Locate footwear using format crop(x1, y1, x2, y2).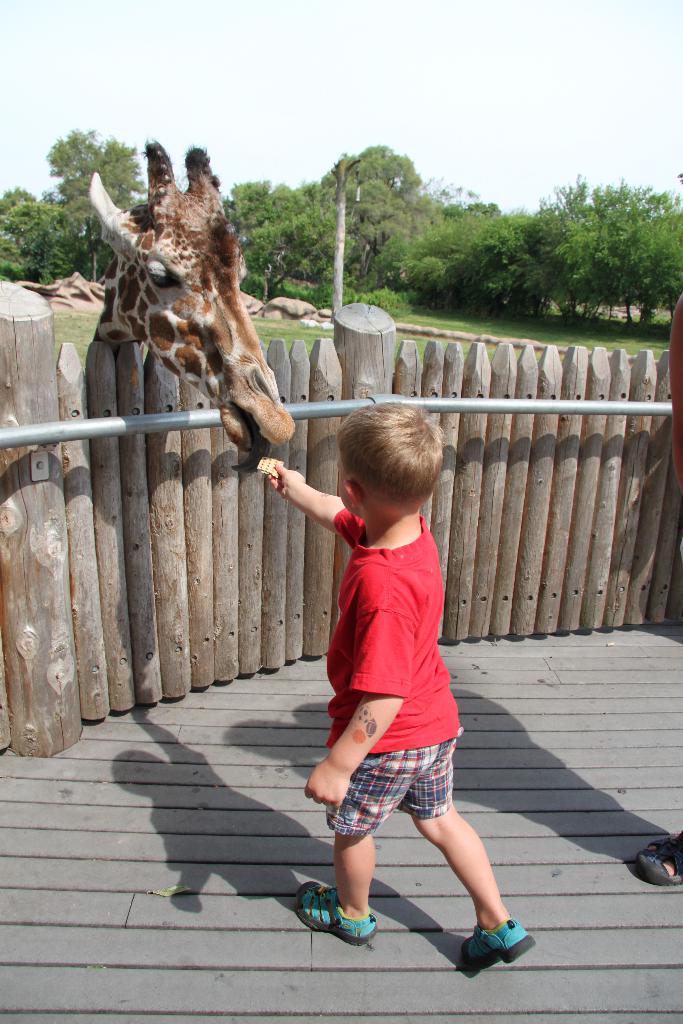
crop(299, 884, 377, 949).
